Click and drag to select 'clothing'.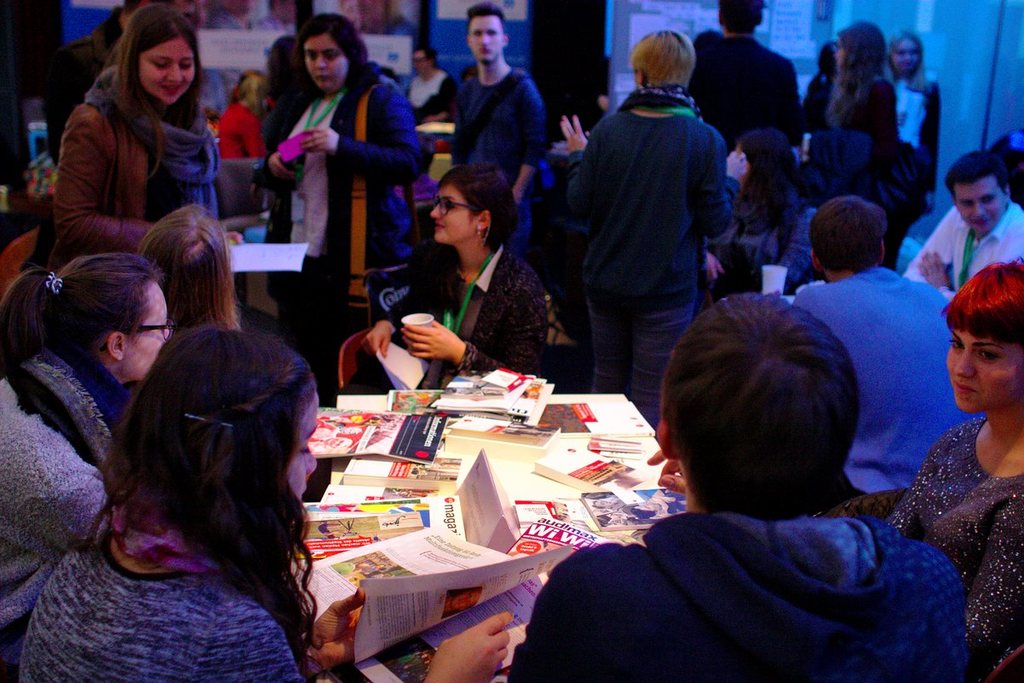
Selection: region(56, 7, 125, 161).
